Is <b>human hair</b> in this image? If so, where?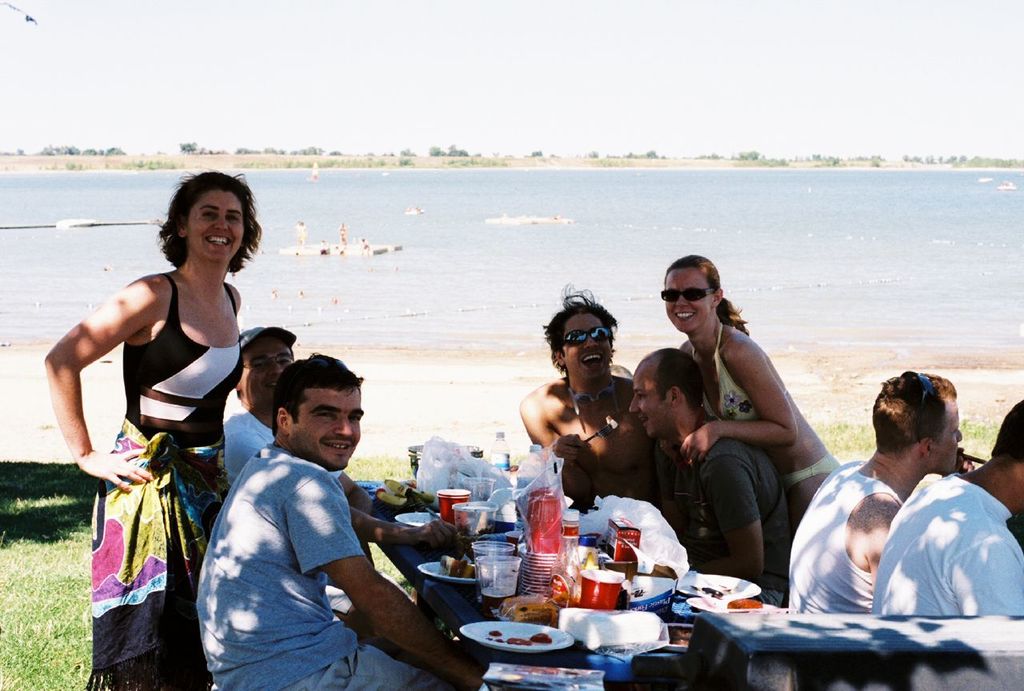
Yes, at left=154, top=170, right=258, bottom=274.
